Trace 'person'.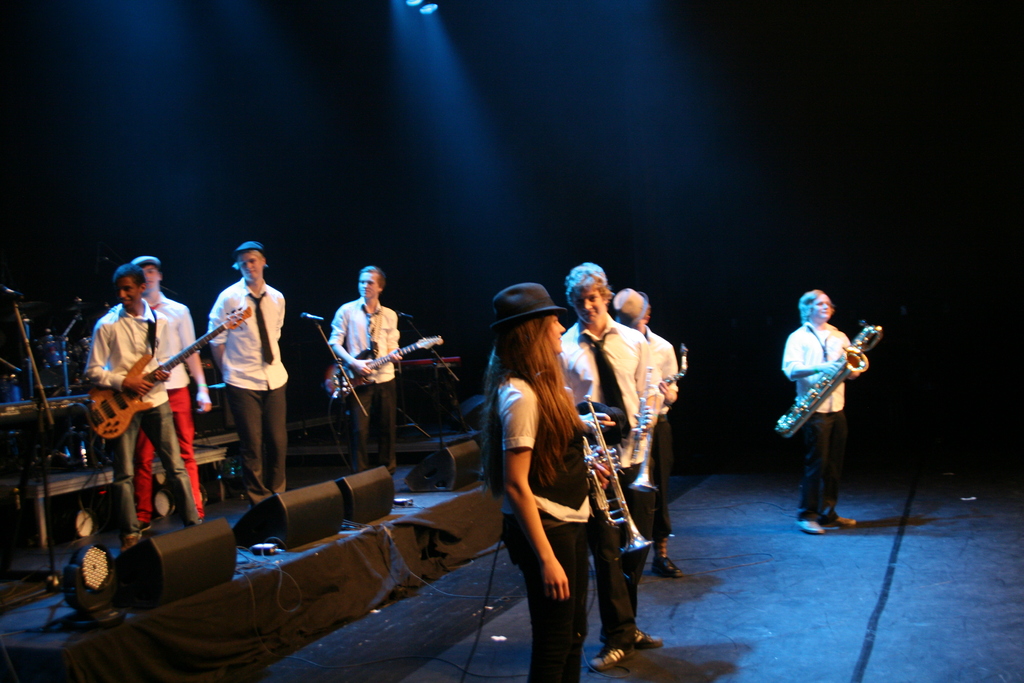
Traced to (left=475, top=284, right=616, bottom=682).
